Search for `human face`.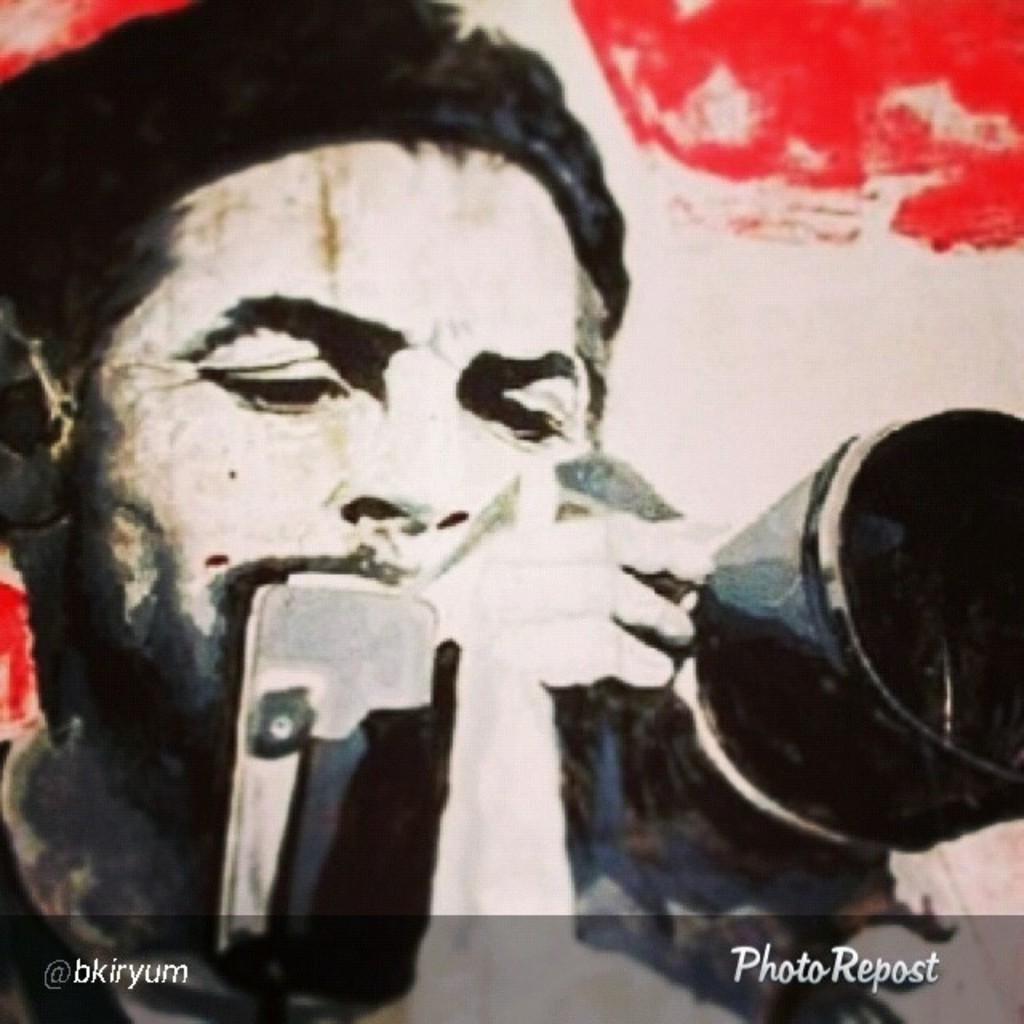
Found at 64 136 592 797.
